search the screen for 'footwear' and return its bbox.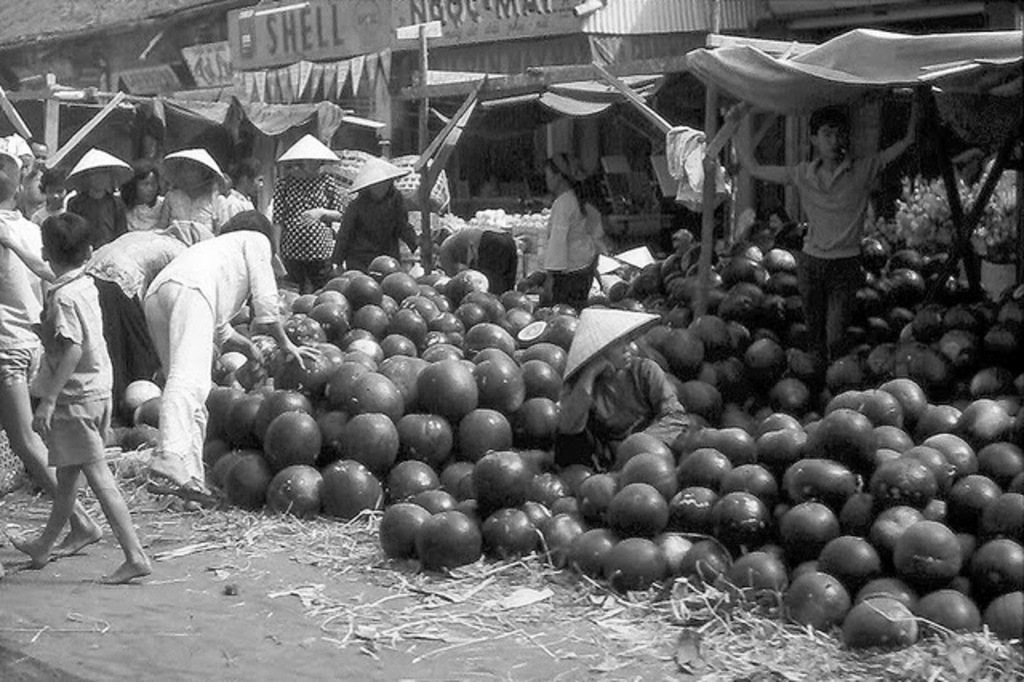
Found: [147,477,213,504].
